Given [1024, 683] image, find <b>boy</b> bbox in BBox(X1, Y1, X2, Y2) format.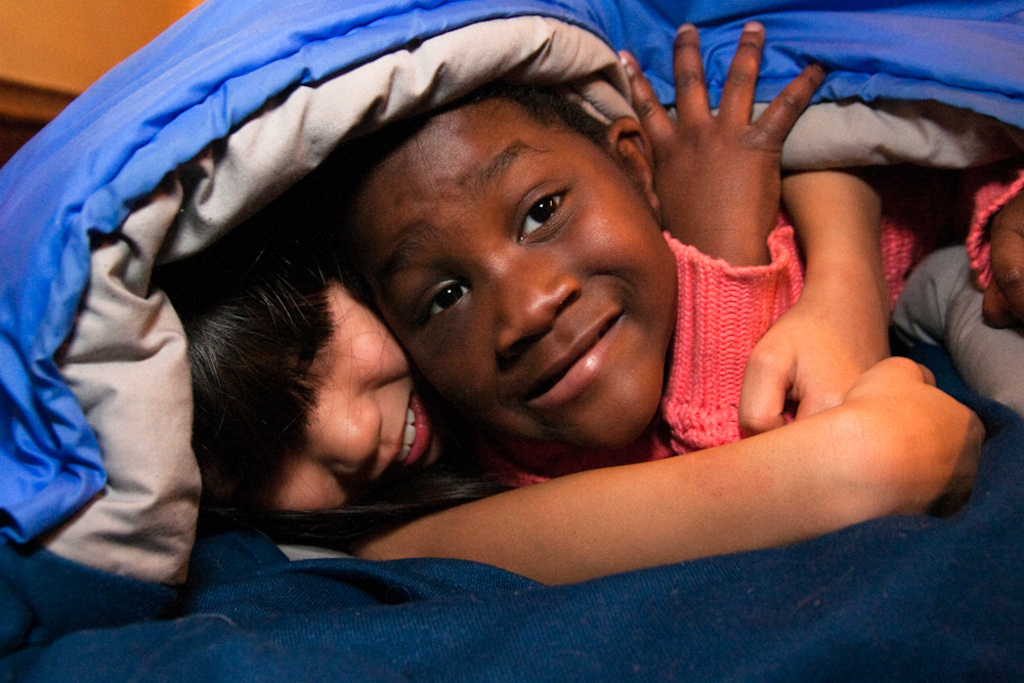
BBox(296, 18, 1023, 489).
